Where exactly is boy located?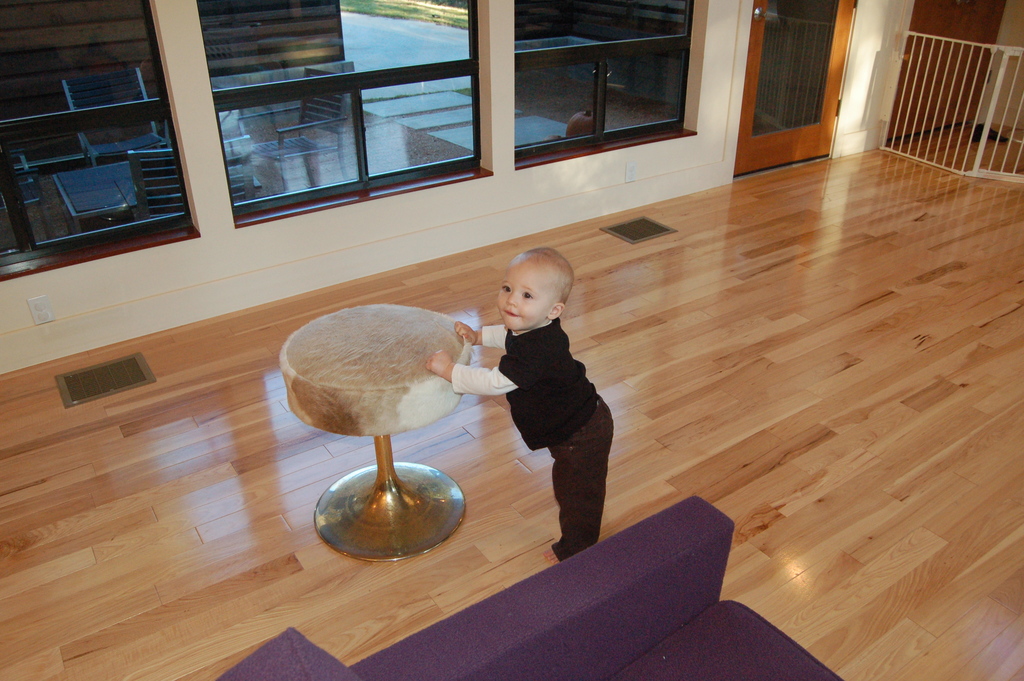
Its bounding box is pyautogui.locateOnScreen(420, 240, 611, 573).
